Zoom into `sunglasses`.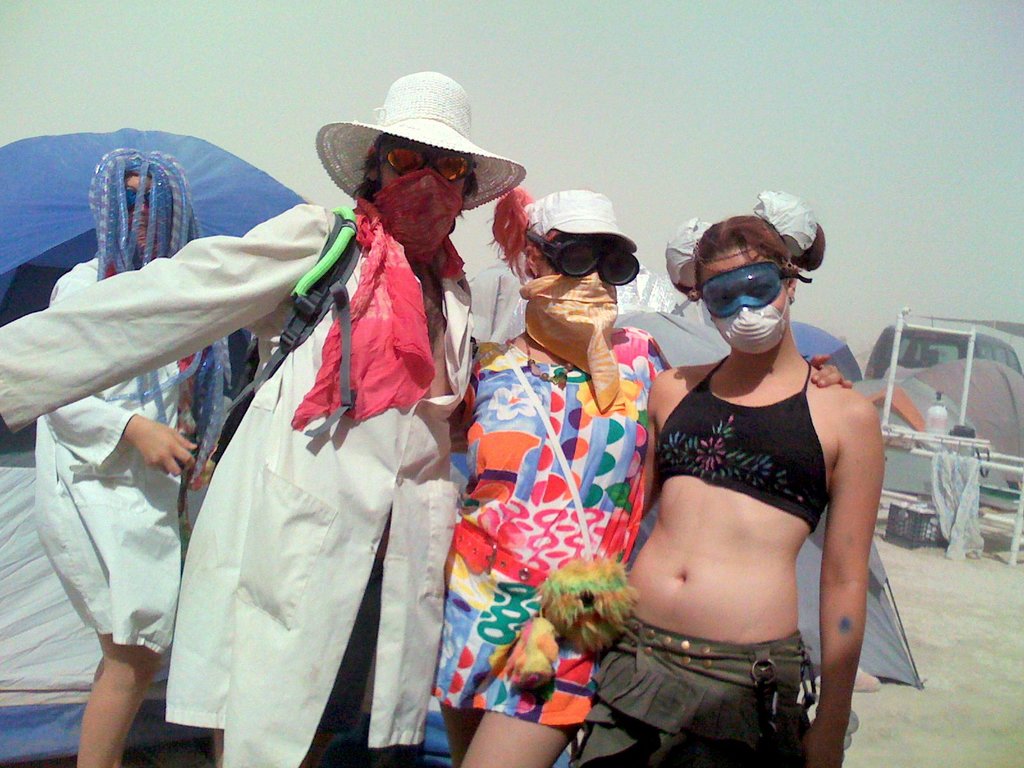
Zoom target: <bbox>700, 263, 812, 317</bbox>.
